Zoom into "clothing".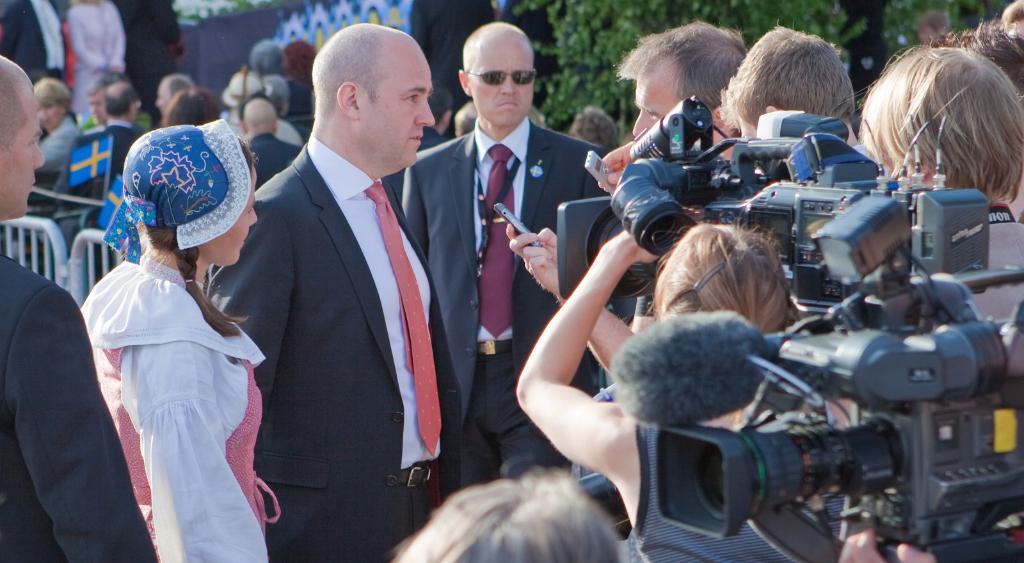
Zoom target: (24, 117, 76, 205).
